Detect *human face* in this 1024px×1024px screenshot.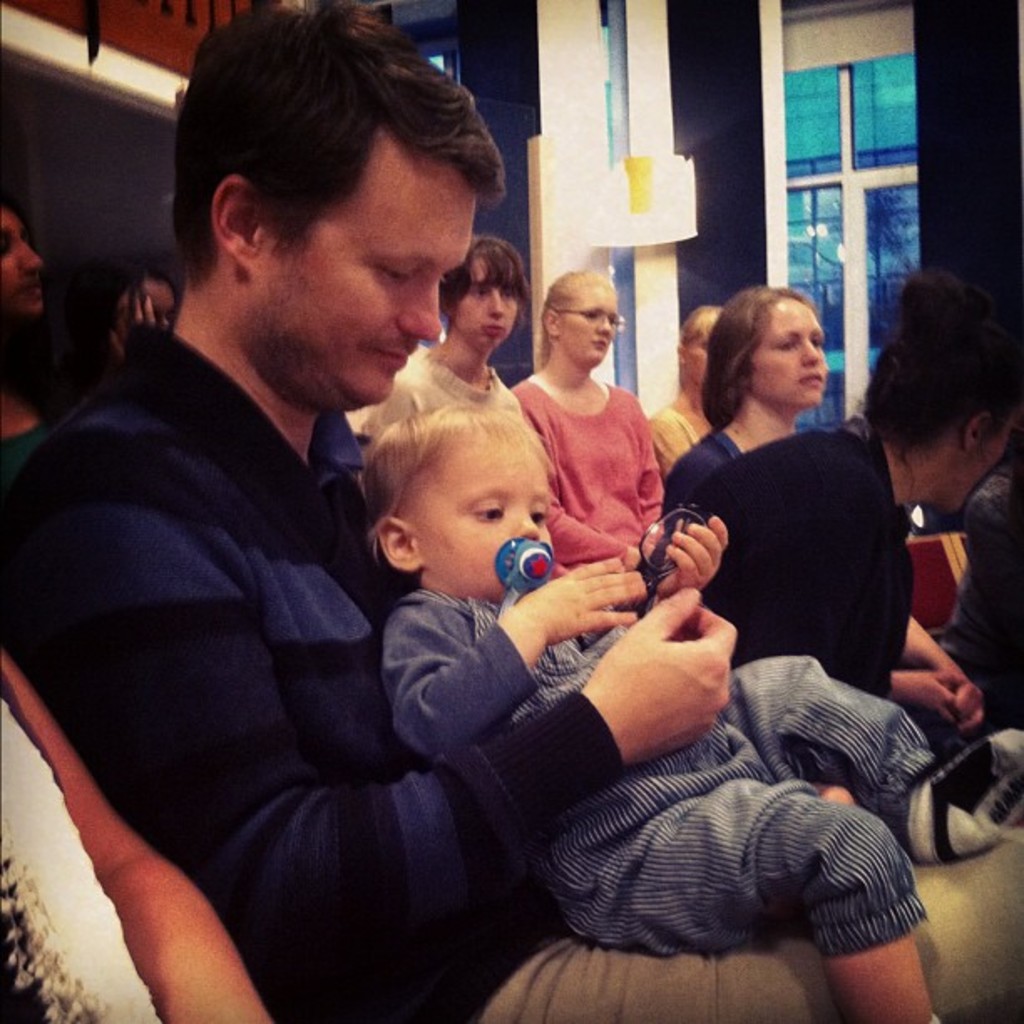
Detection: (0,211,37,310).
